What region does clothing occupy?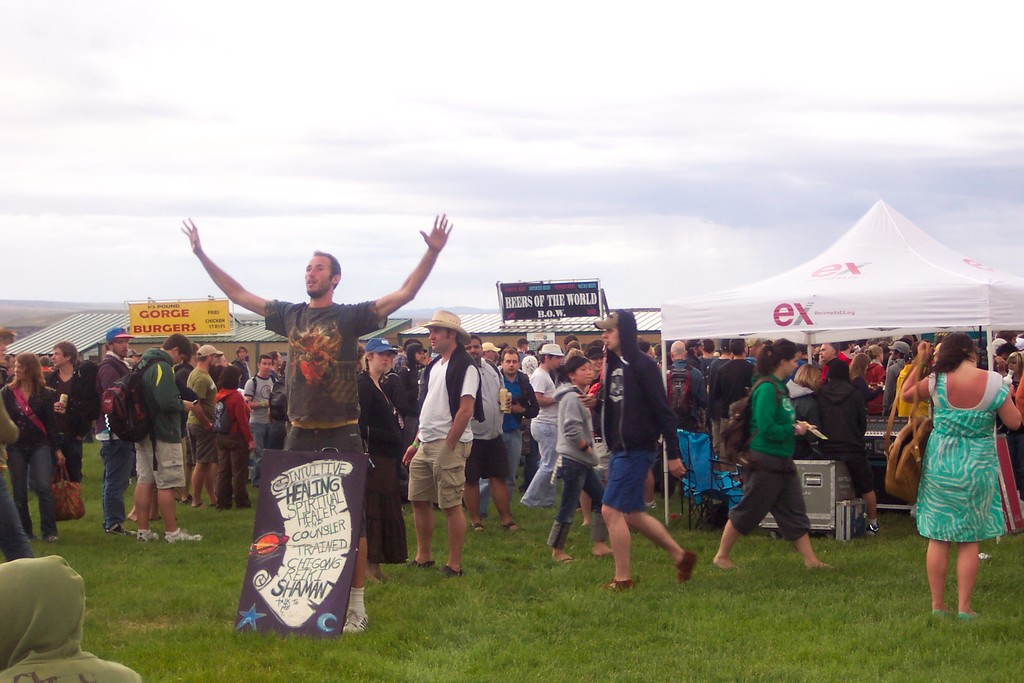
x1=712 y1=416 x2=729 y2=464.
